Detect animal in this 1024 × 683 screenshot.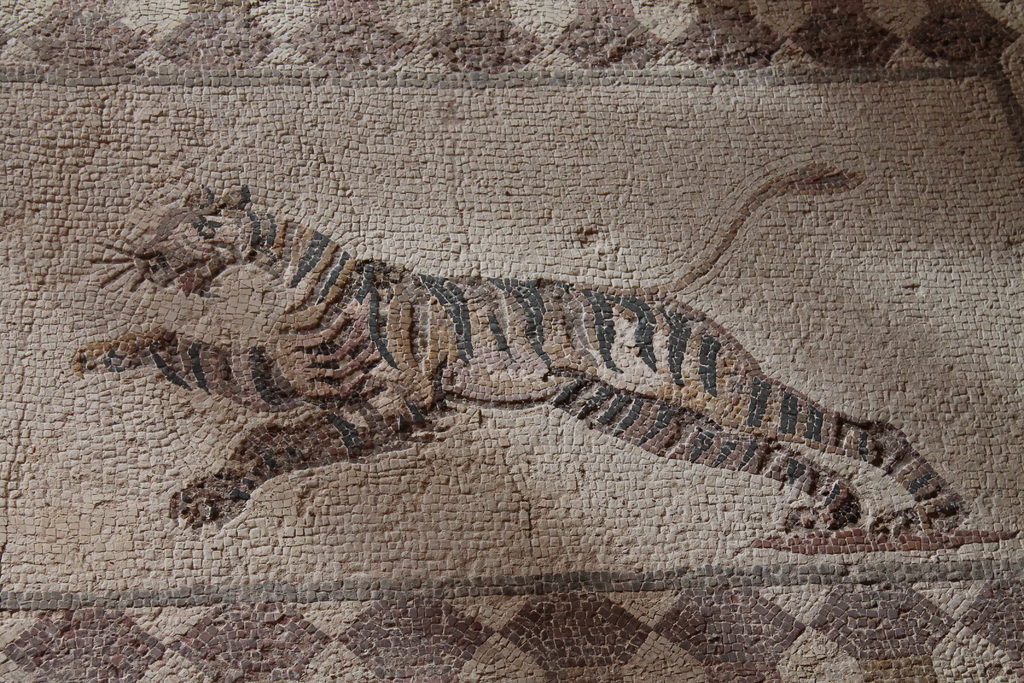
Detection: <box>67,157,979,539</box>.
